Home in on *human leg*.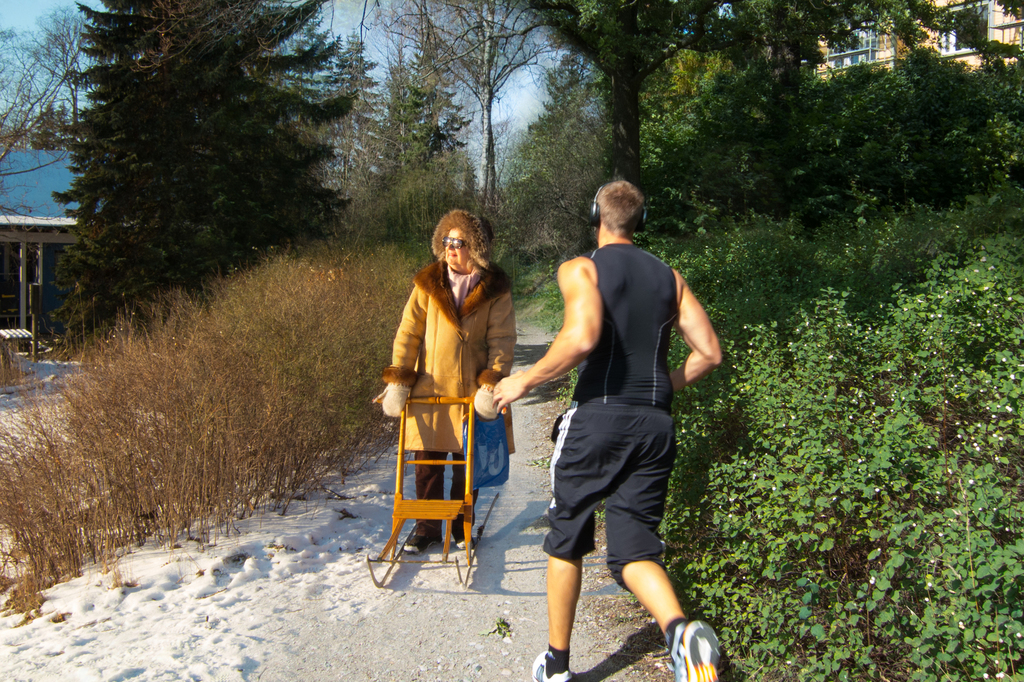
Homed in at <bbox>607, 403, 723, 681</bbox>.
